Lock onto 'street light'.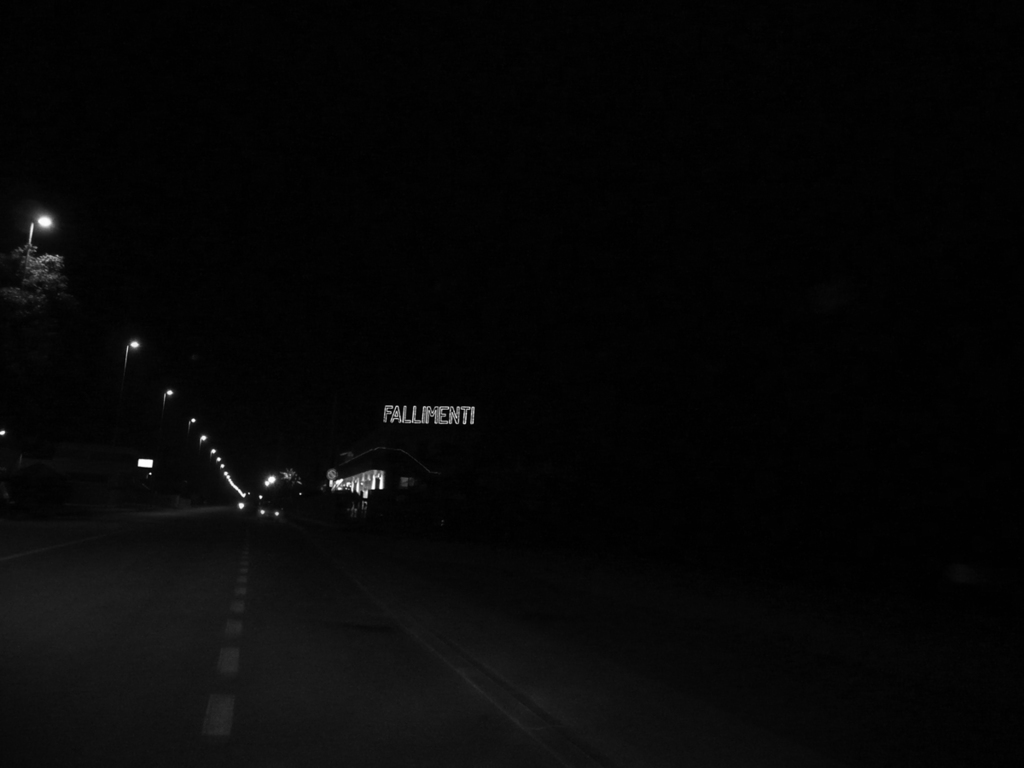
Locked: left=20, top=204, right=60, bottom=420.
